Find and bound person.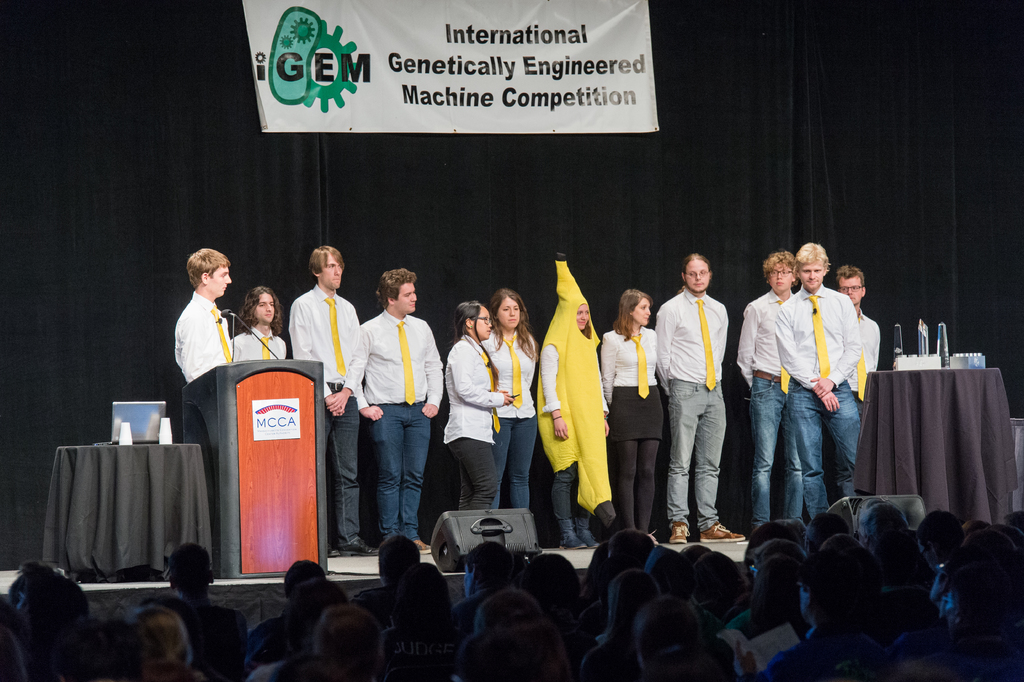
Bound: box(234, 286, 288, 360).
